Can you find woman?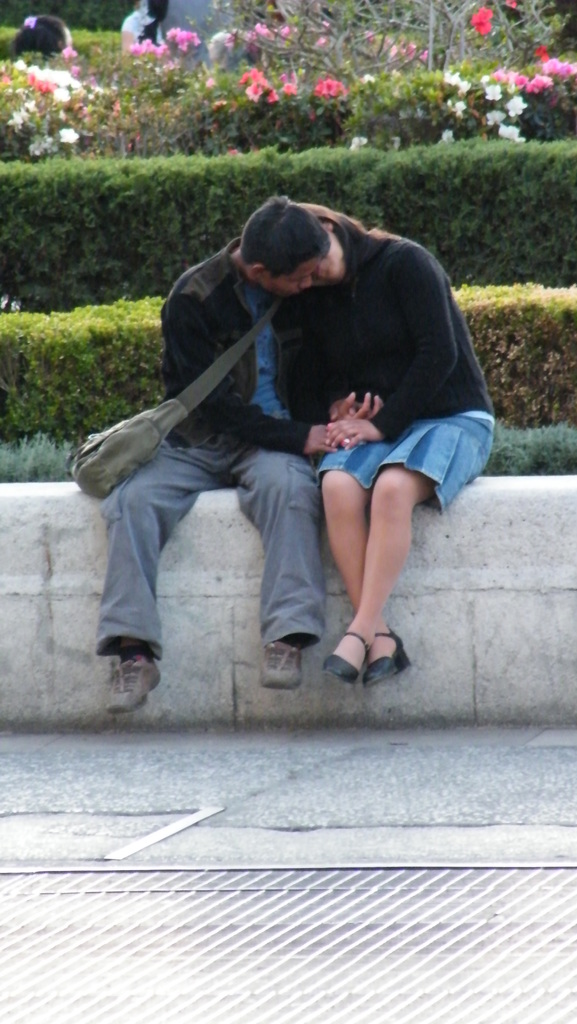
Yes, bounding box: 307/203/501/687.
